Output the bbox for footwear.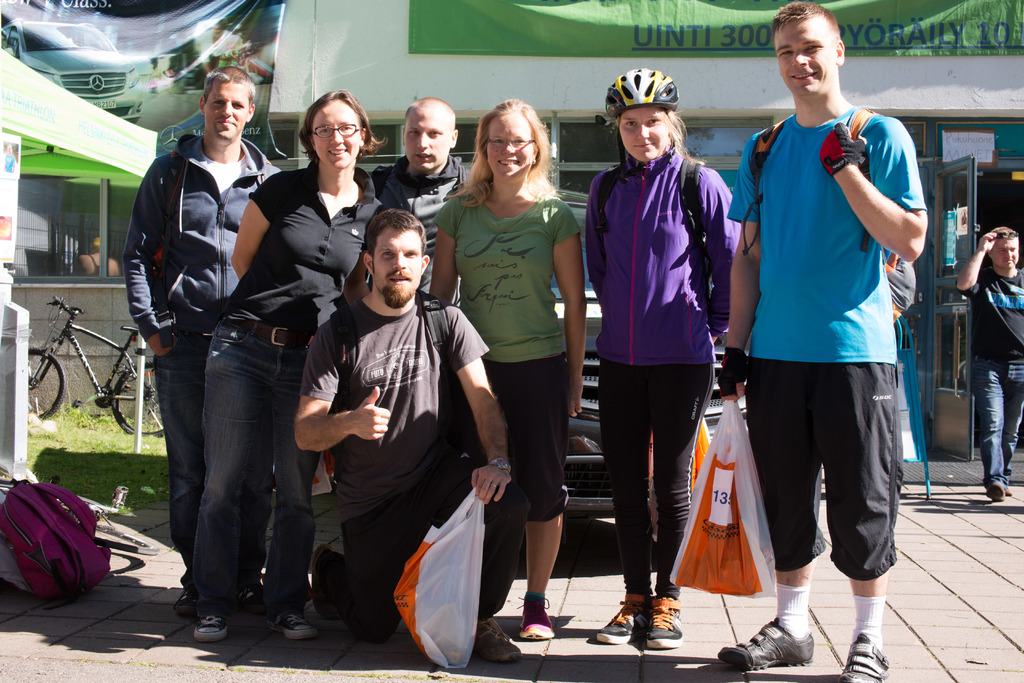
x1=1004 y1=485 x2=1011 y2=496.
